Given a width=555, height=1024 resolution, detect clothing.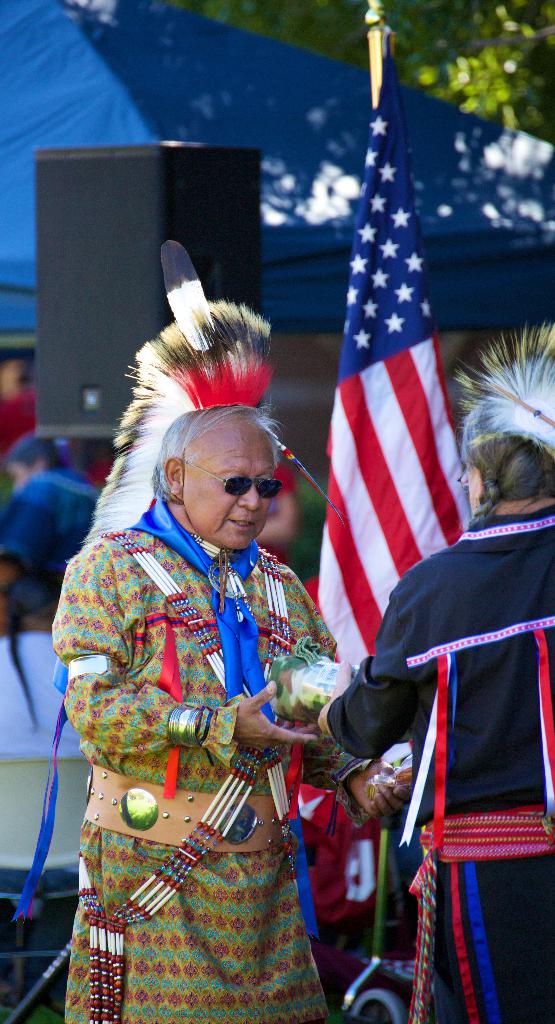
59, 436, 353, 1017.
